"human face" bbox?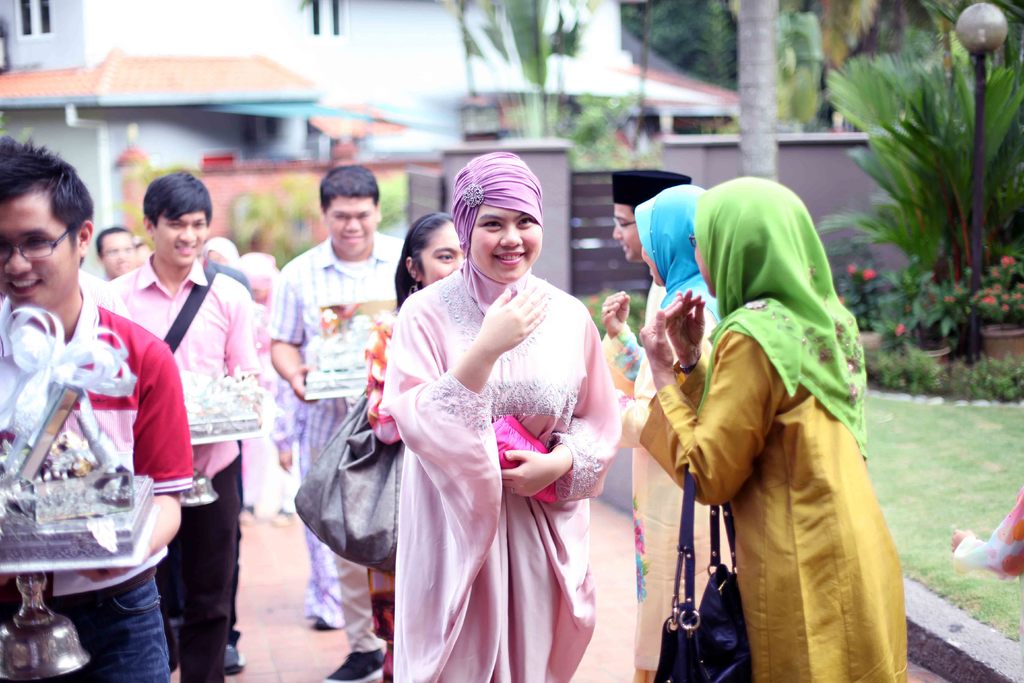
x1=158 y1=214 x2=204 y2=263
